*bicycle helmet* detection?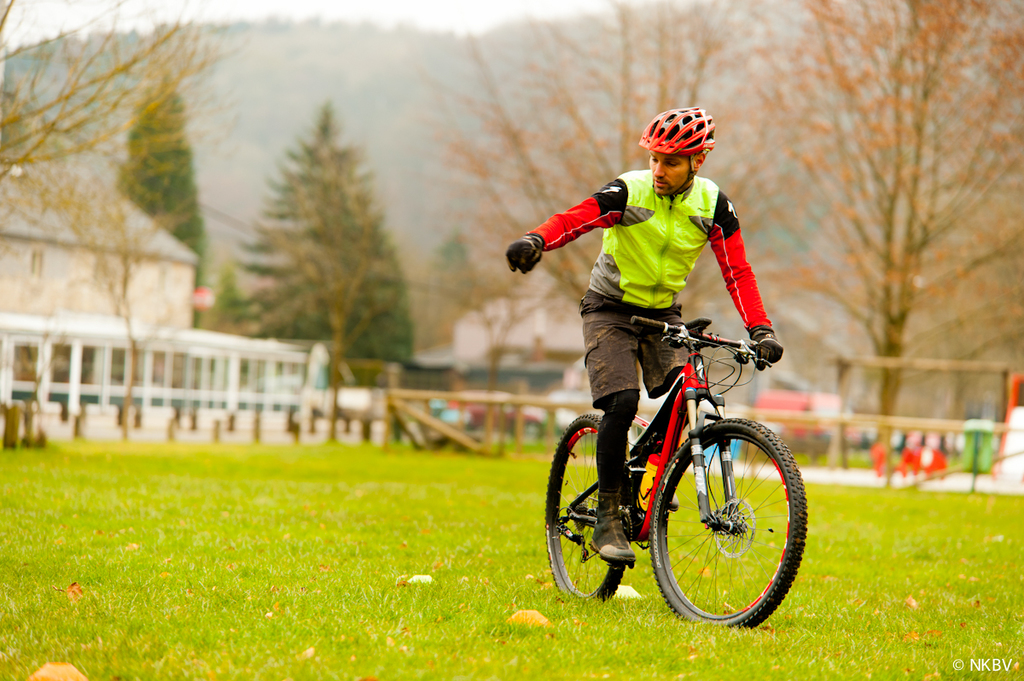
bbox=[645, 108, 718, 160]
